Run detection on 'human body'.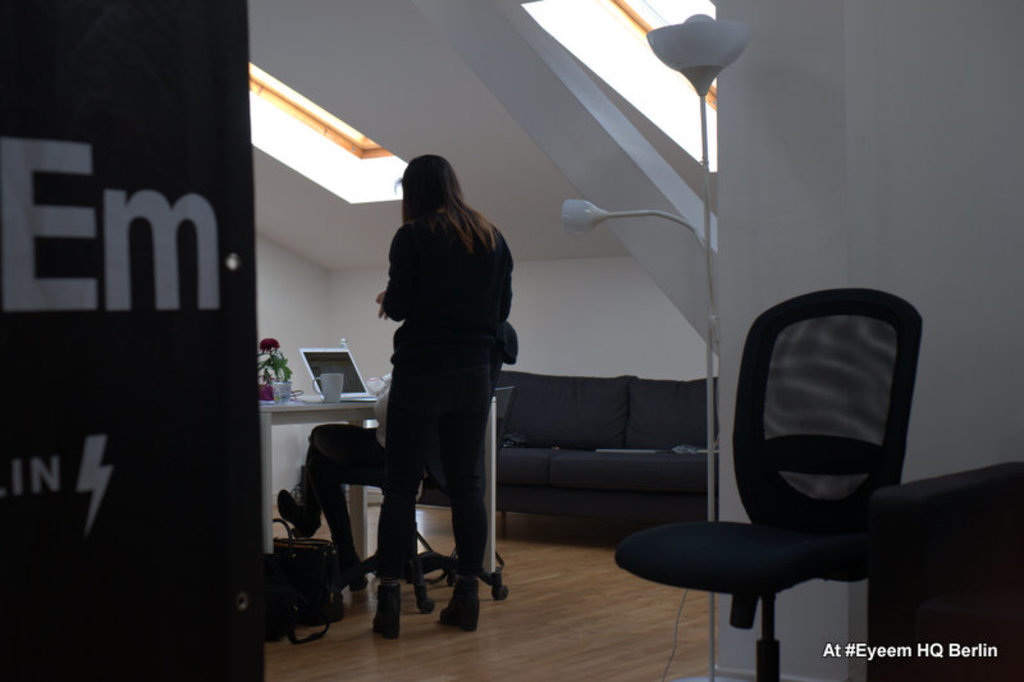
Result: 374 151 524 617.
